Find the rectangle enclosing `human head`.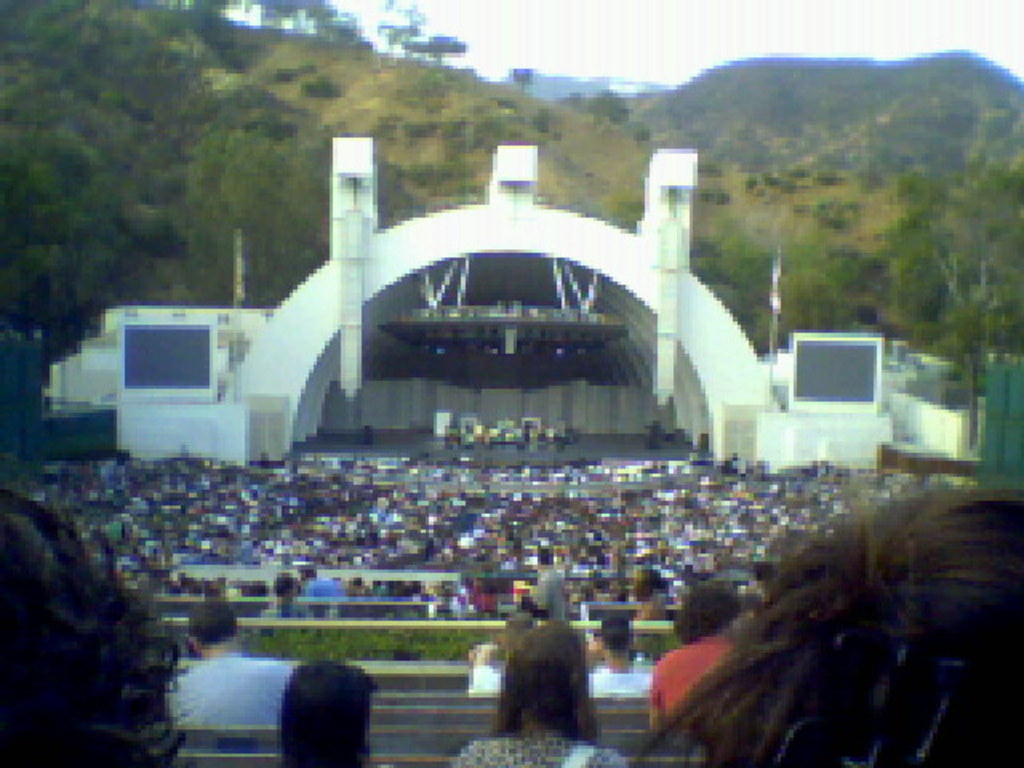
(left=184, top=600, right=240, bottom=659).
